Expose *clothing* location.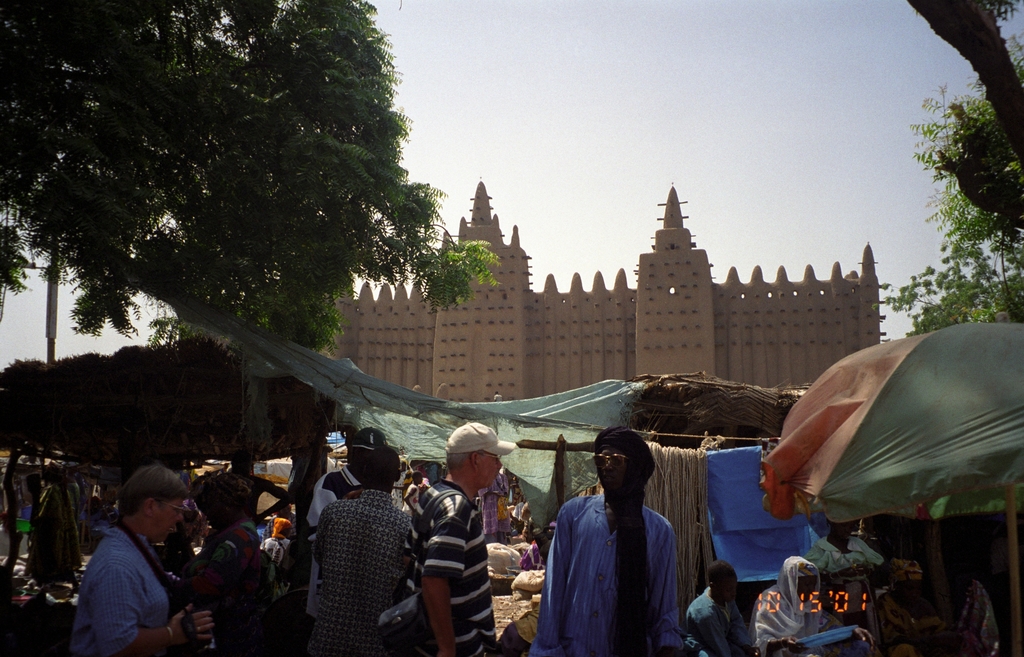
Exposed at (295, 457, 415, 647).
